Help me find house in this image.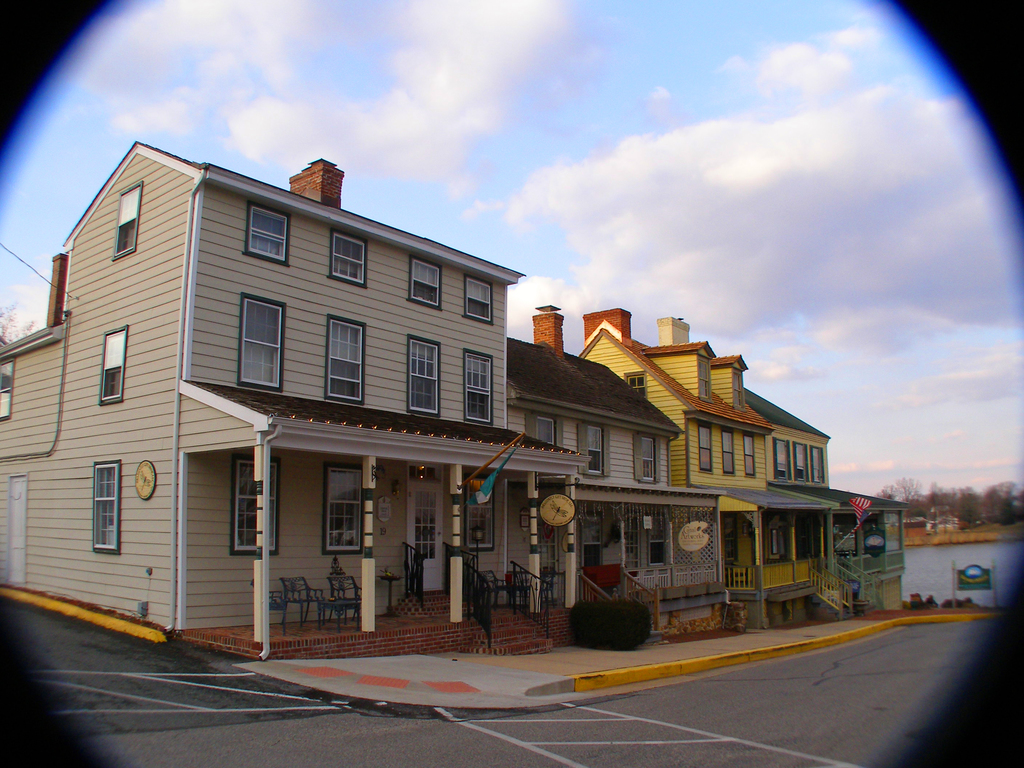
Found it: locate(504, 331, 728, 627).
